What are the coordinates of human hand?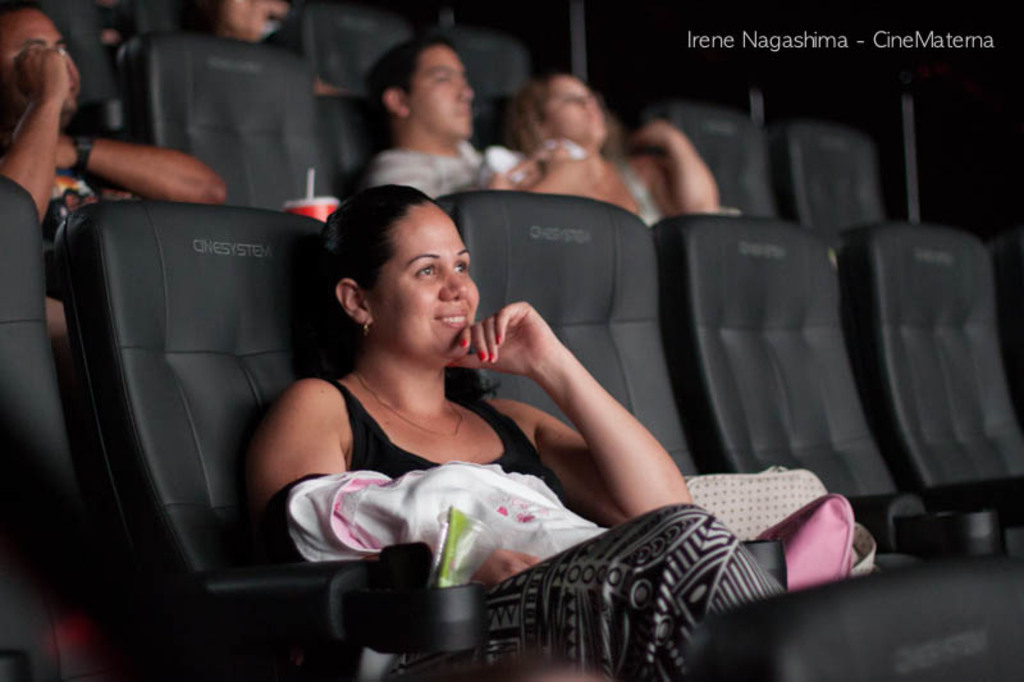
{"left": 472, "top": 299, "right": 568, "bottom": 395}.
